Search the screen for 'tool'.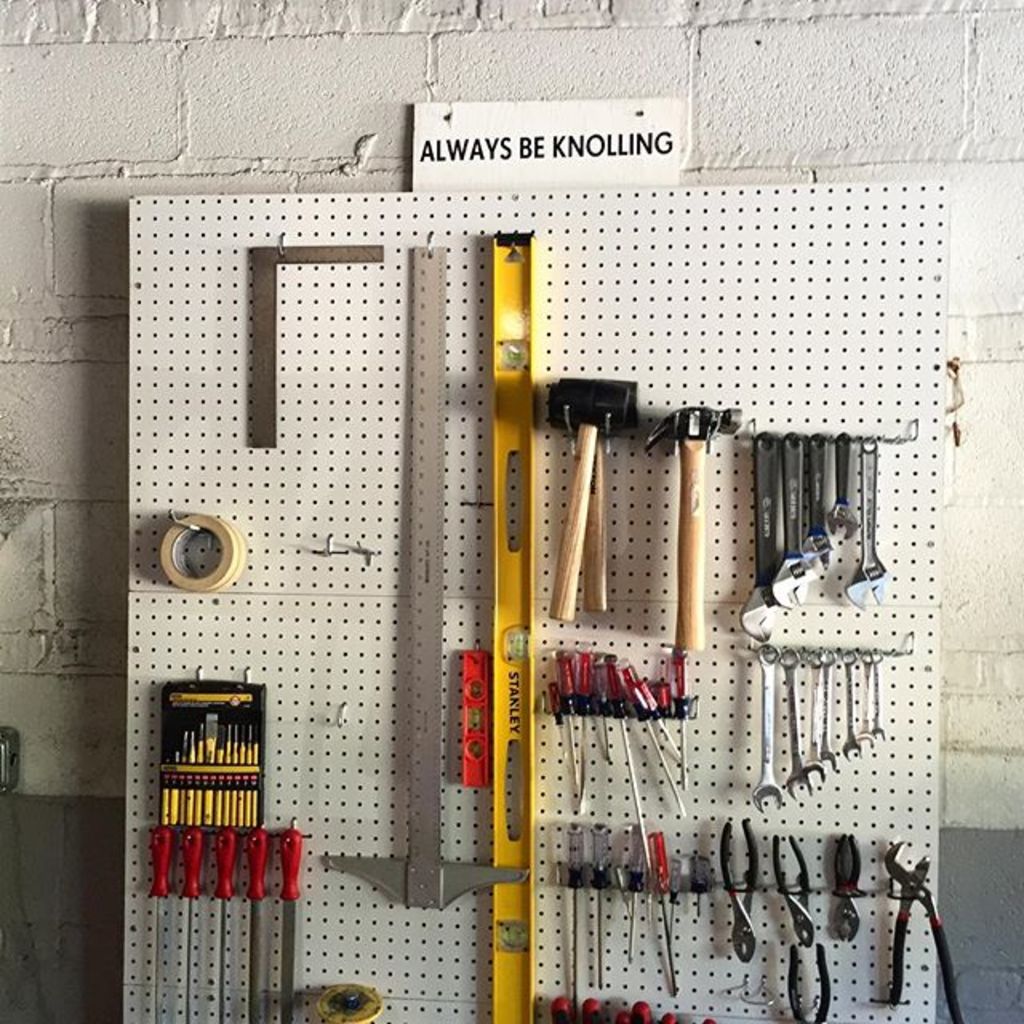
Found at locate(243, 242, 390, 450).
